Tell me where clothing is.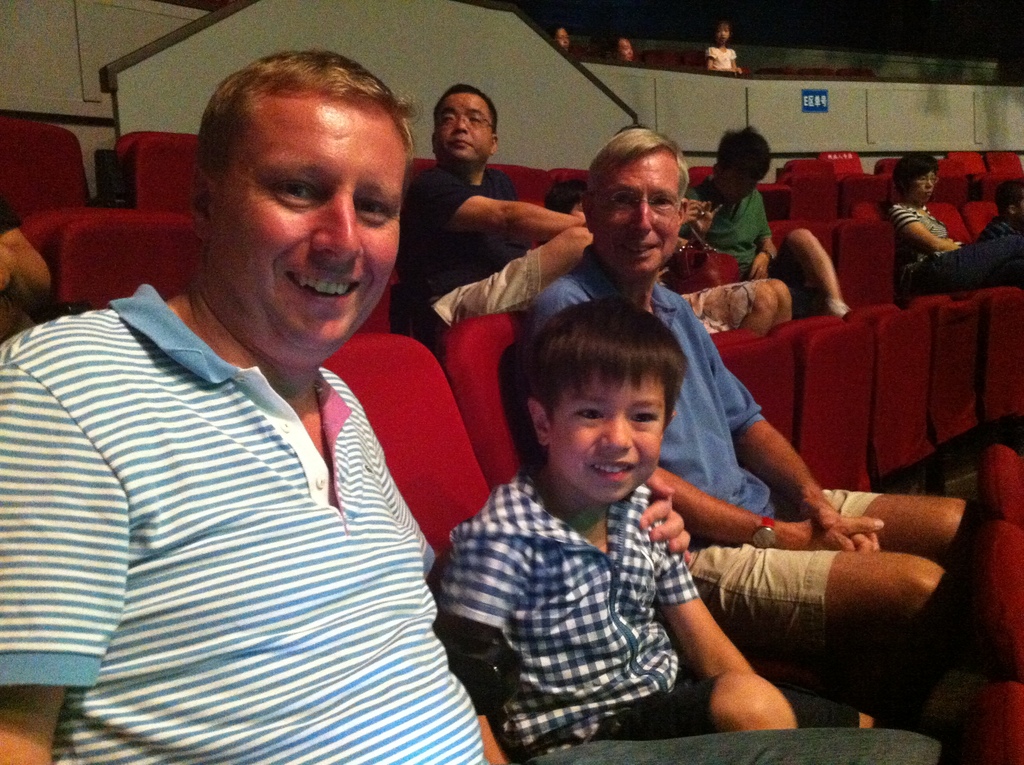
clothing is at bbox=[680, 281, 753, 331].
